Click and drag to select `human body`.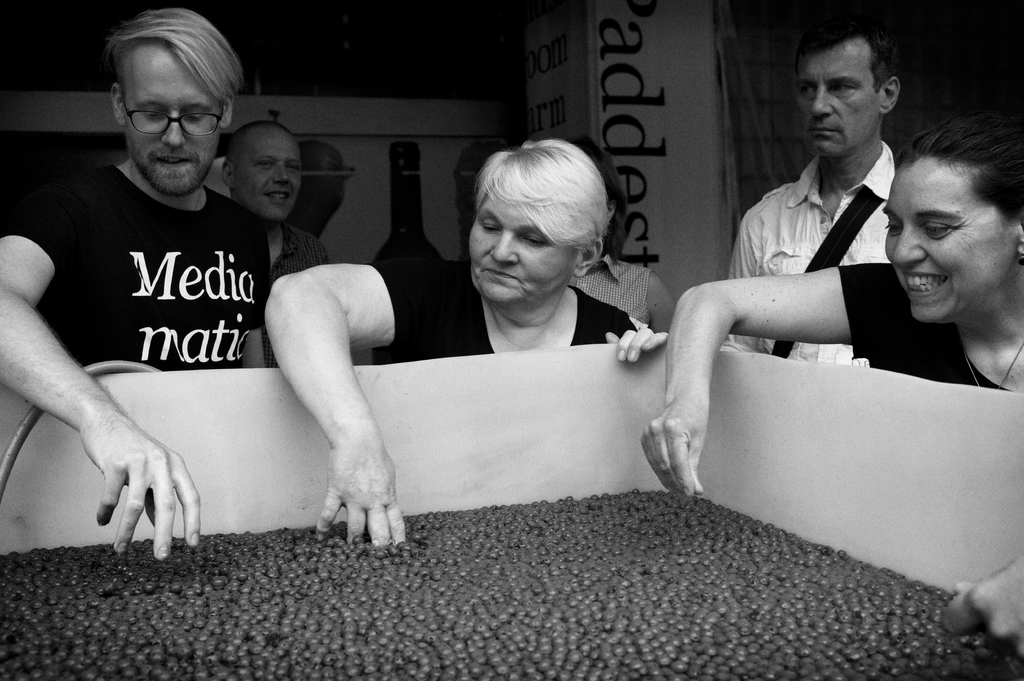
Selection: detection(218, 122, 327, 377).
